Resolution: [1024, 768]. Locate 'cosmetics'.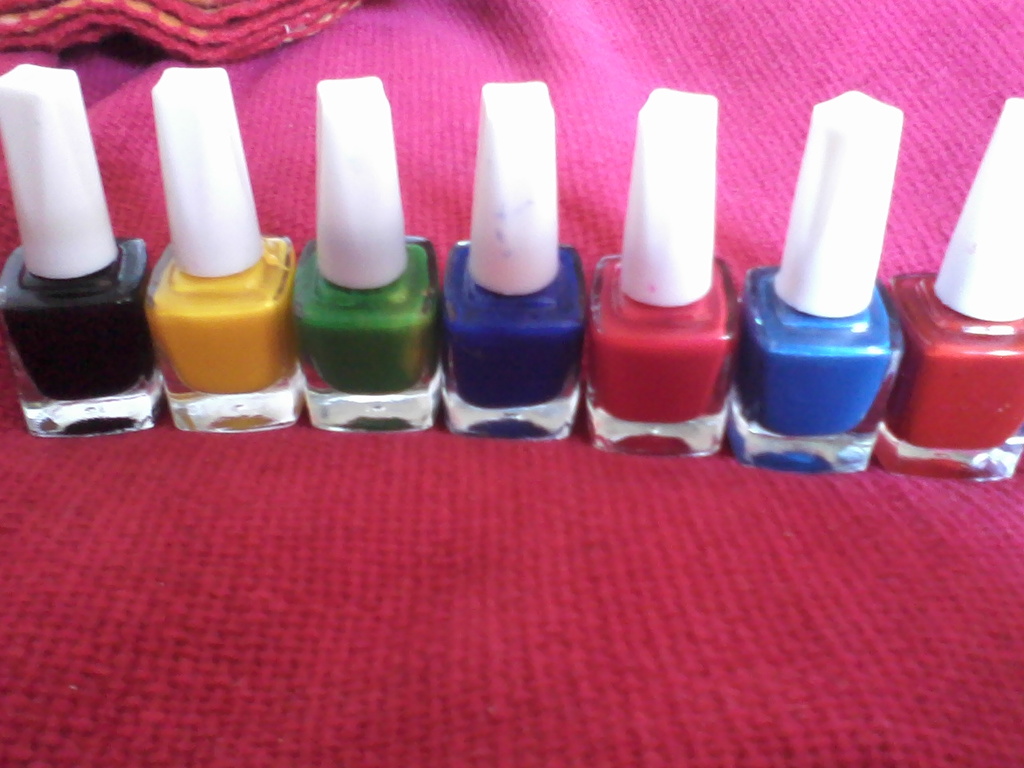
bbox(582, 86, 743, 461).
